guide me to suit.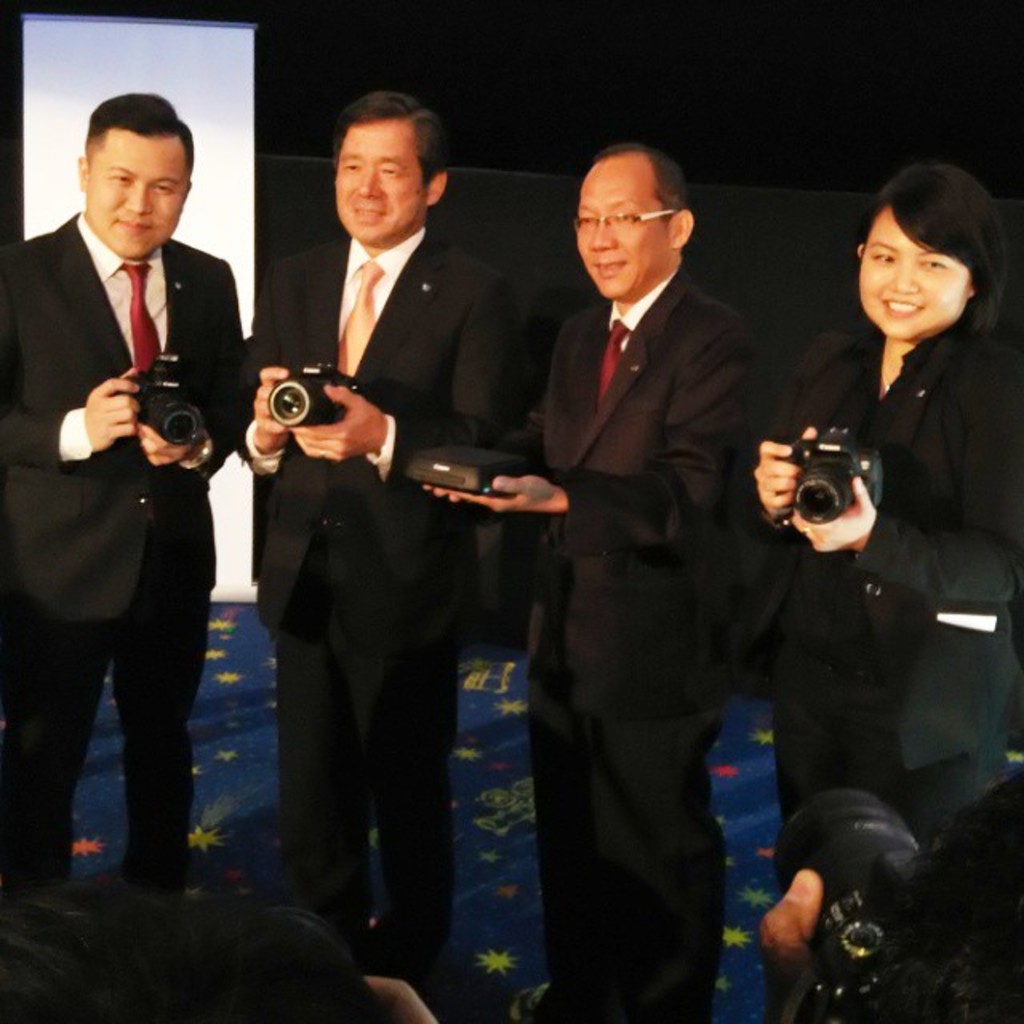
Guidance: (x1=506, y1=272, x2=763, y2=1022).
